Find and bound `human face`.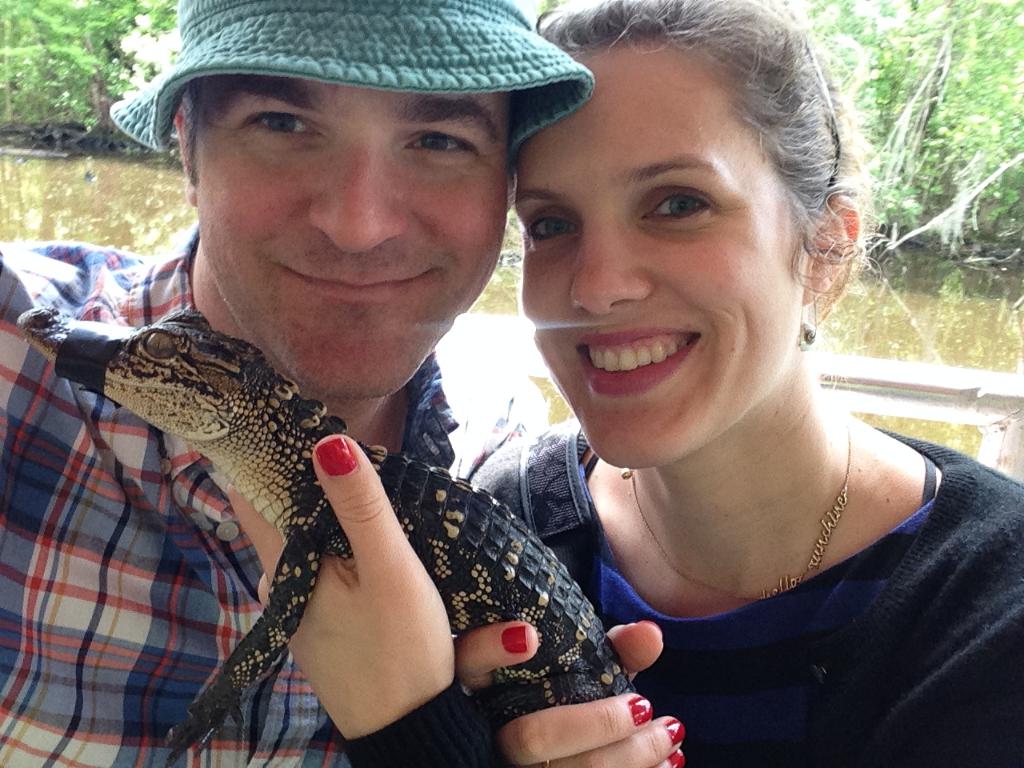
Bound: {"left": 191, "top": 74, "right": 514, "bottom": 405}.
